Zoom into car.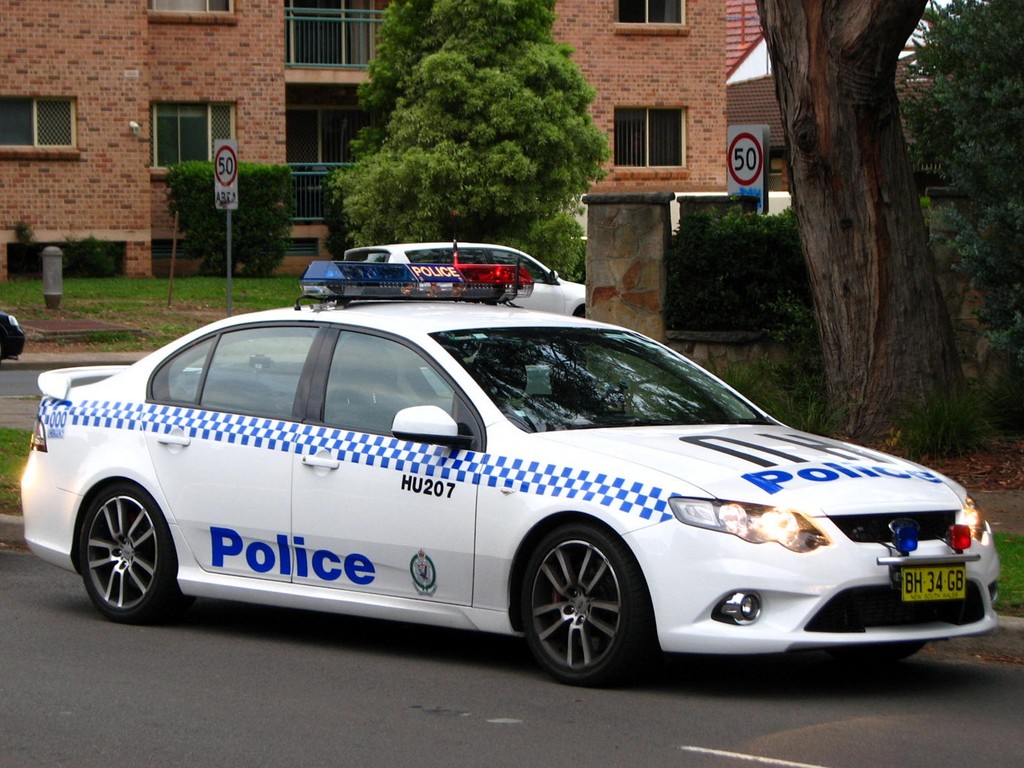
Zoom target: detection(14, 287, 1018, 678).
